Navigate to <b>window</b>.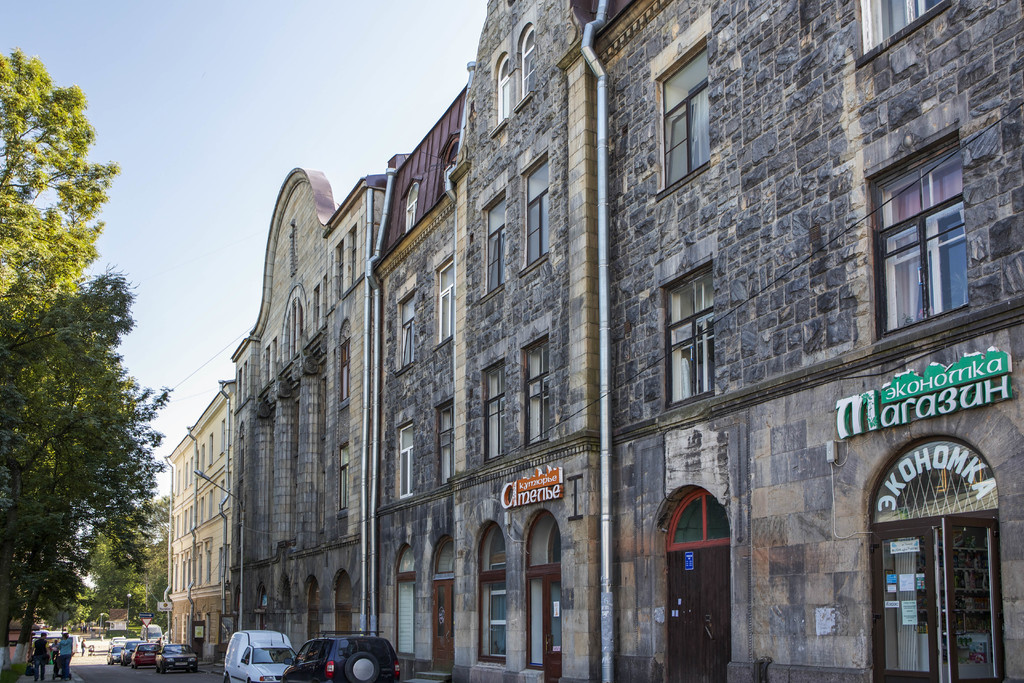
Navigation target: 436/261/456/347.
